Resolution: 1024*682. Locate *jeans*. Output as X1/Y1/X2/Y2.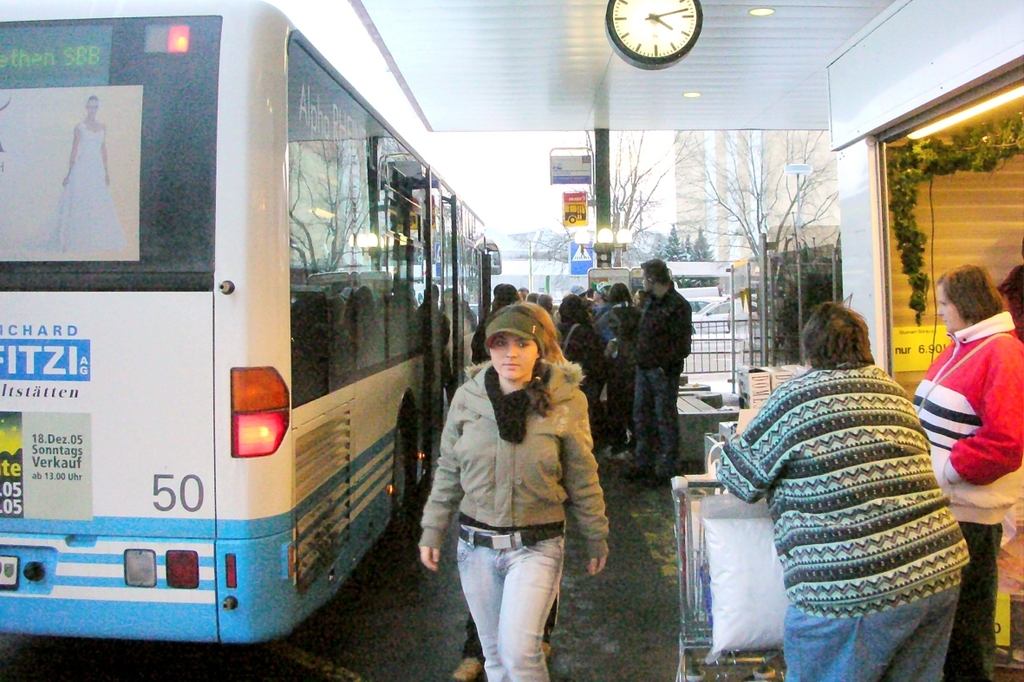
633/367/680/478.
